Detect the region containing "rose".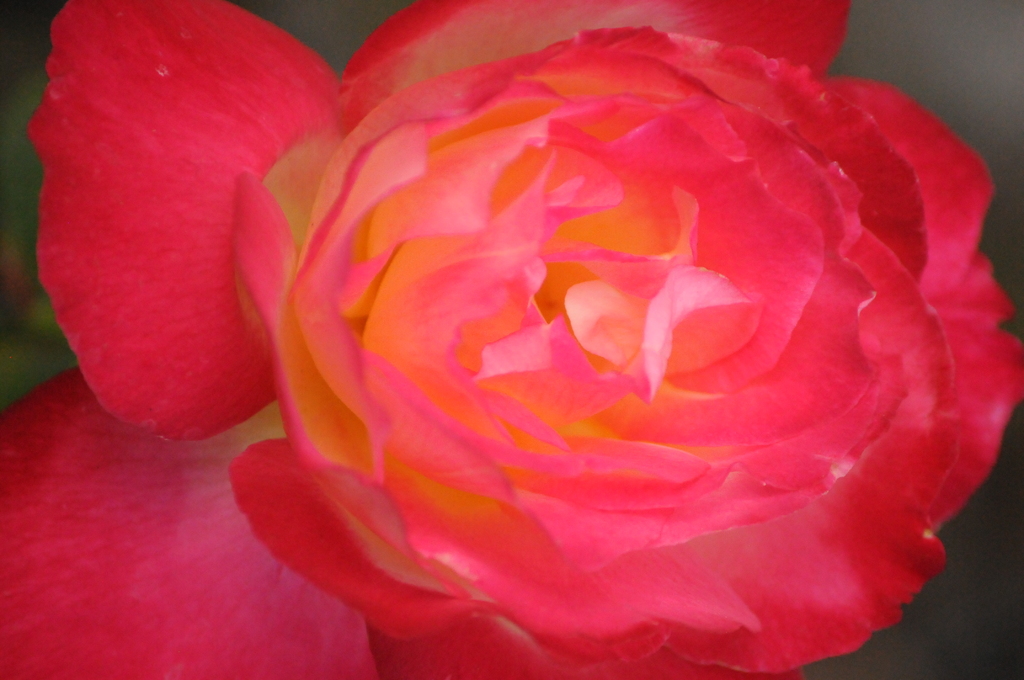
select_region(1, 0, 1023, 679).
